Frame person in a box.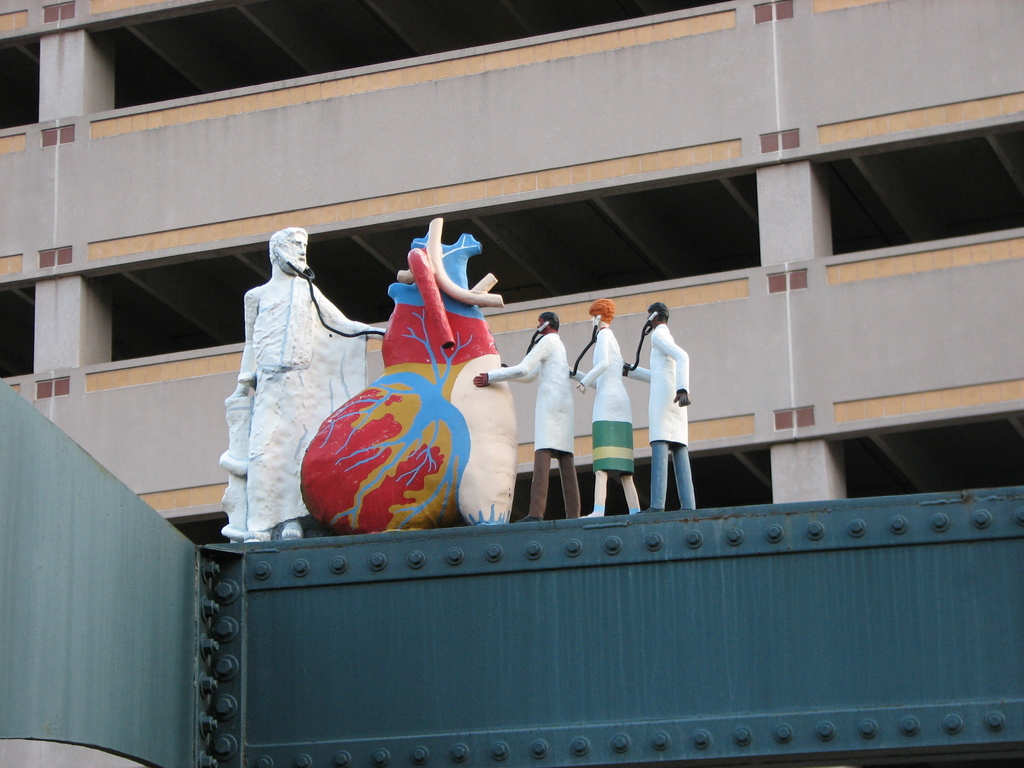
481 314 573 524.
